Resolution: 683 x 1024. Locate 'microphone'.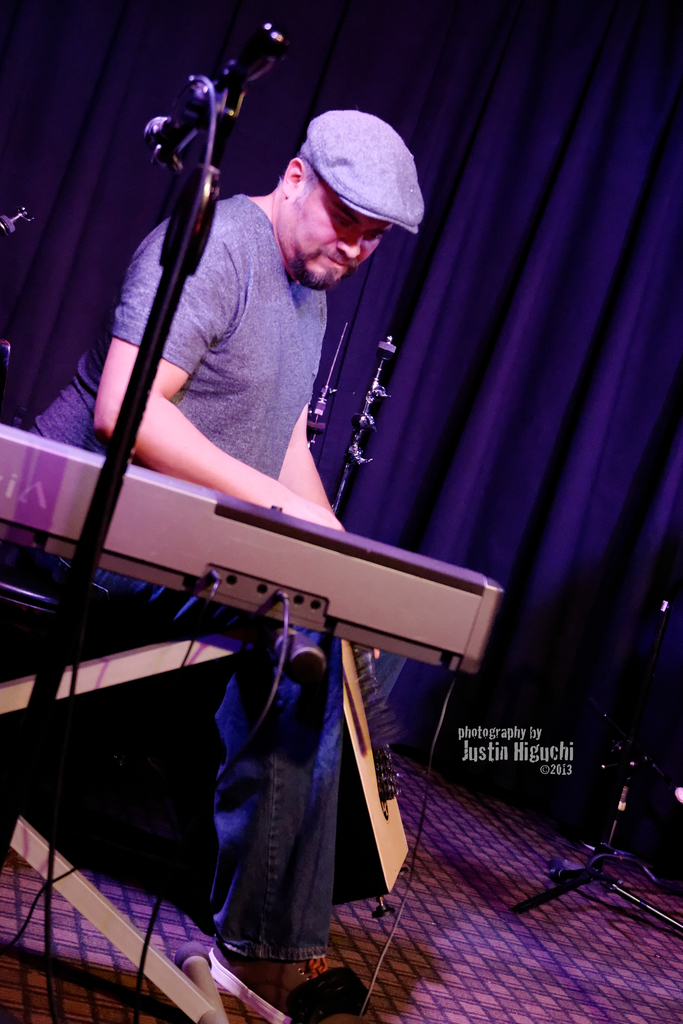
122, 0, 295, 185.
